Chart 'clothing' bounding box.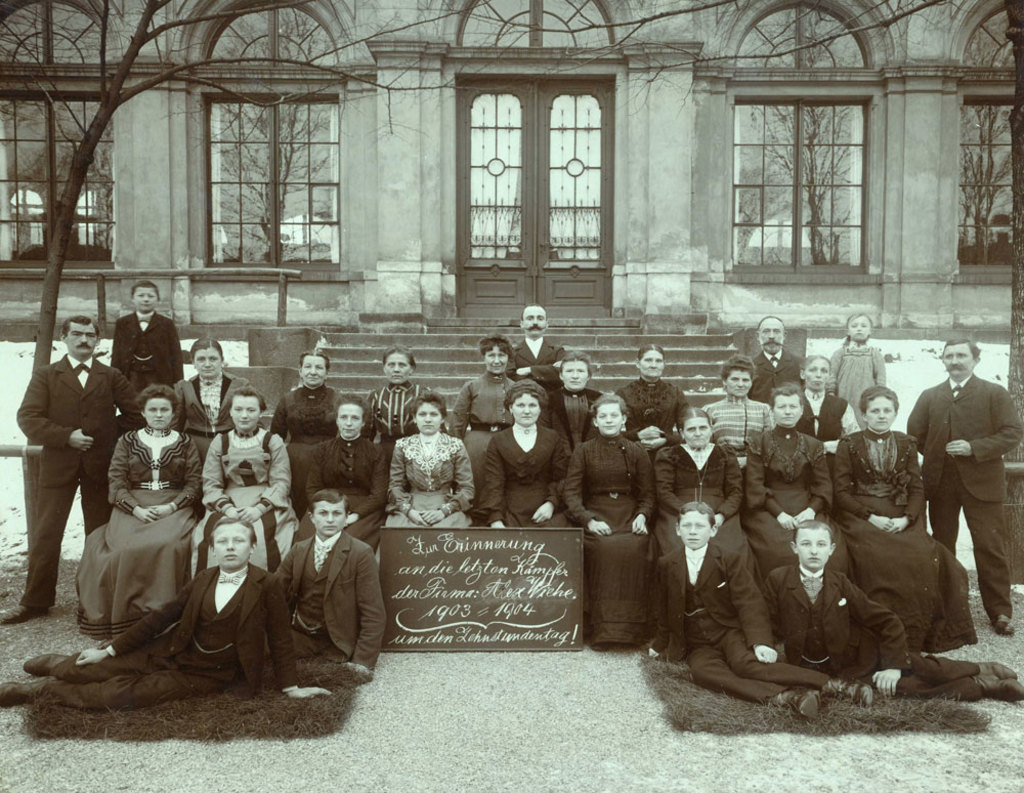
Charted: (x1=14, y1=354, x2=152, y2=608).
